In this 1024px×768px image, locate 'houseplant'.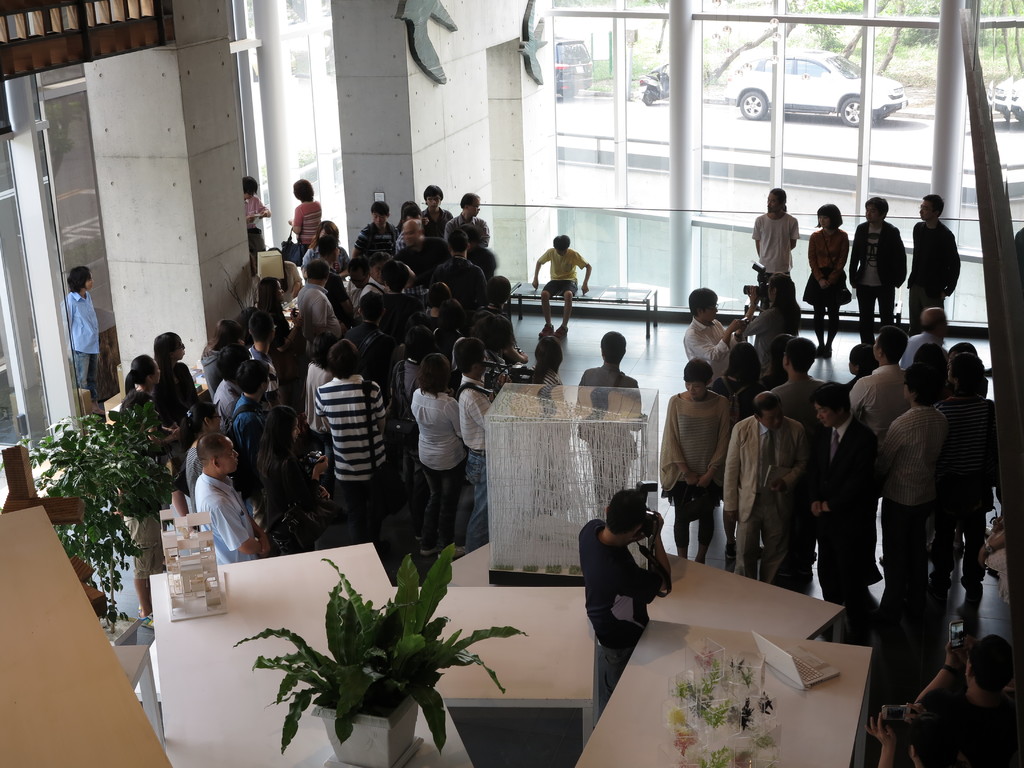
Bounding box: Rect(27, 405, 186, 650).
